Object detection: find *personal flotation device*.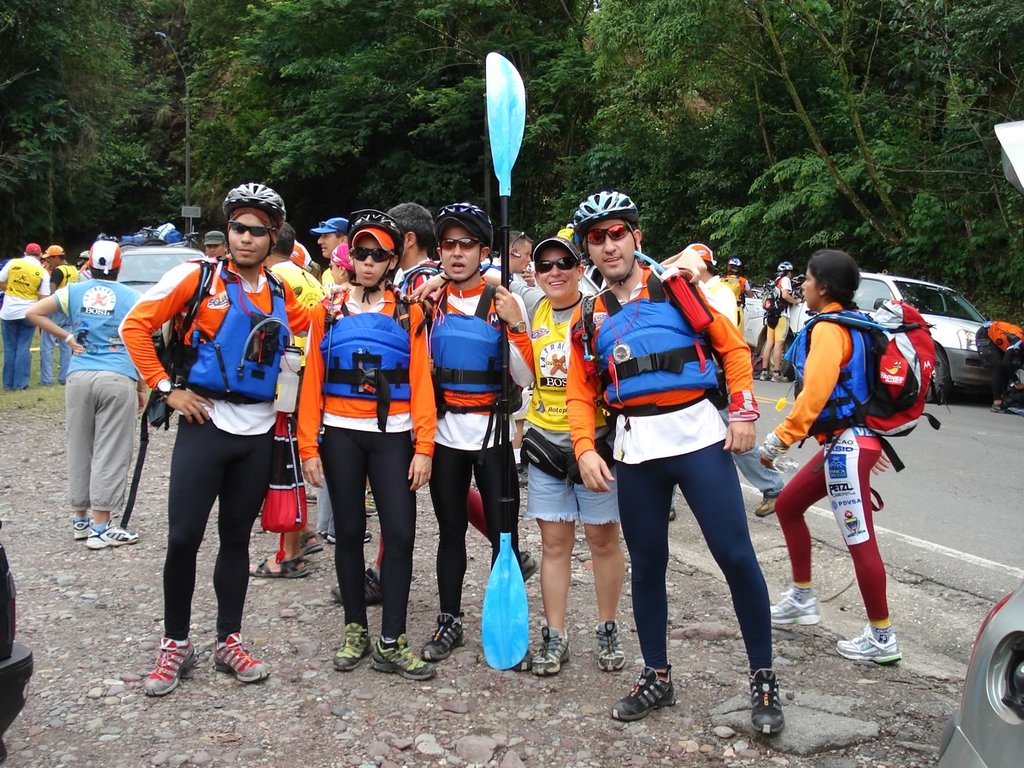
BBox(714, 271, 745, 320).
